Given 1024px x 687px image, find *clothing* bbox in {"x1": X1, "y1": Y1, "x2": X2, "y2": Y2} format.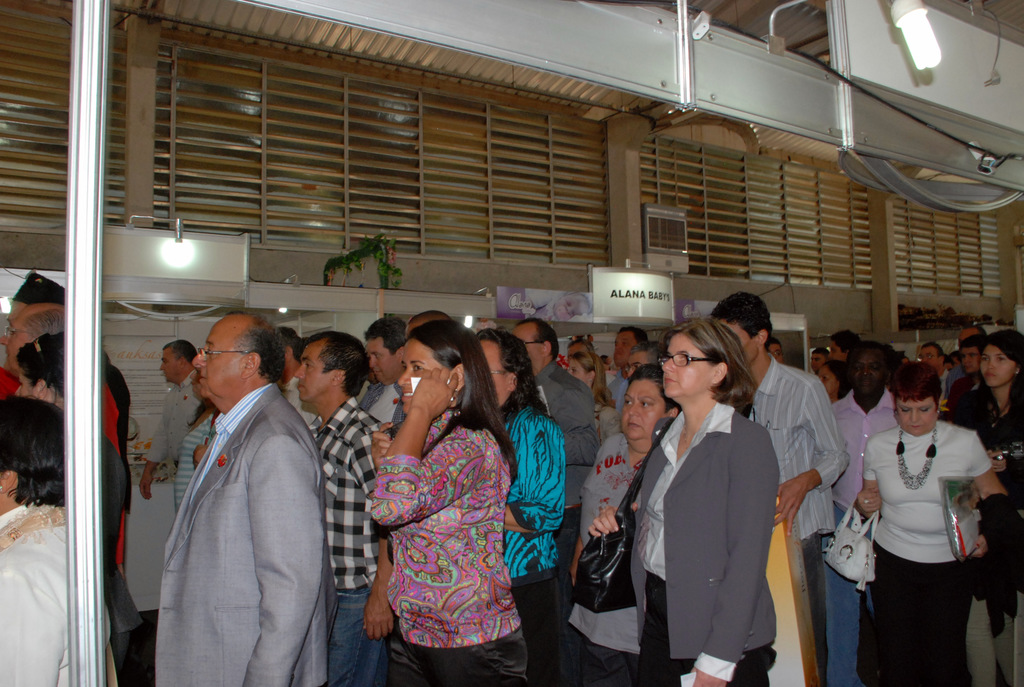
{"x1": 600, "y1": 398, "x2": 620, "y2": 431}.
